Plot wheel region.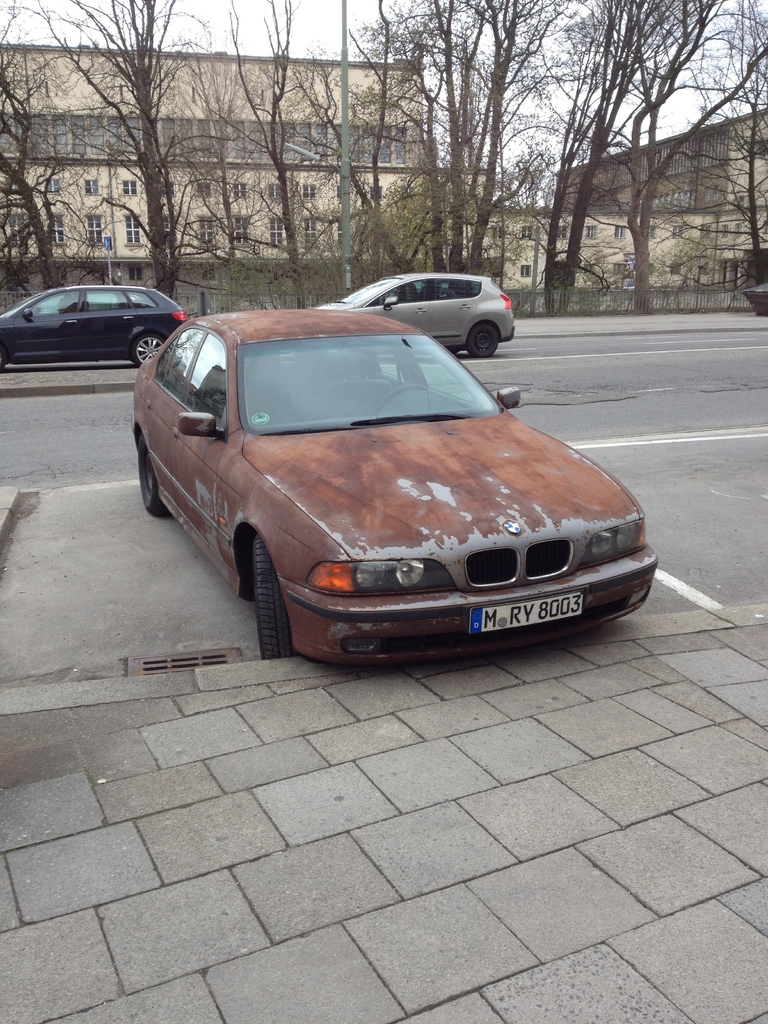
Plotted at region(468, 324, 503, 358).
